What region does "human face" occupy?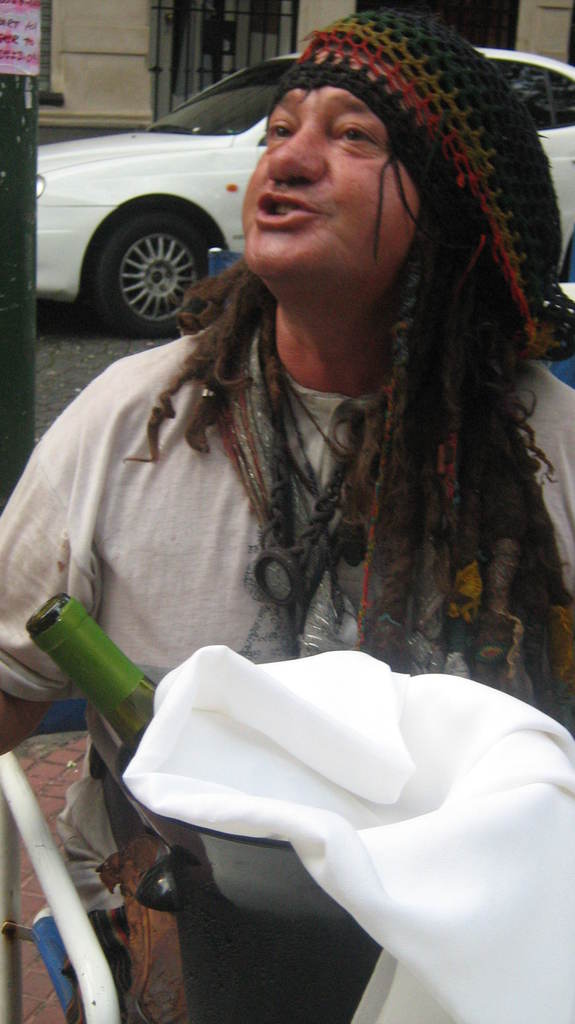
select_region(245, 89, 416, 298).
